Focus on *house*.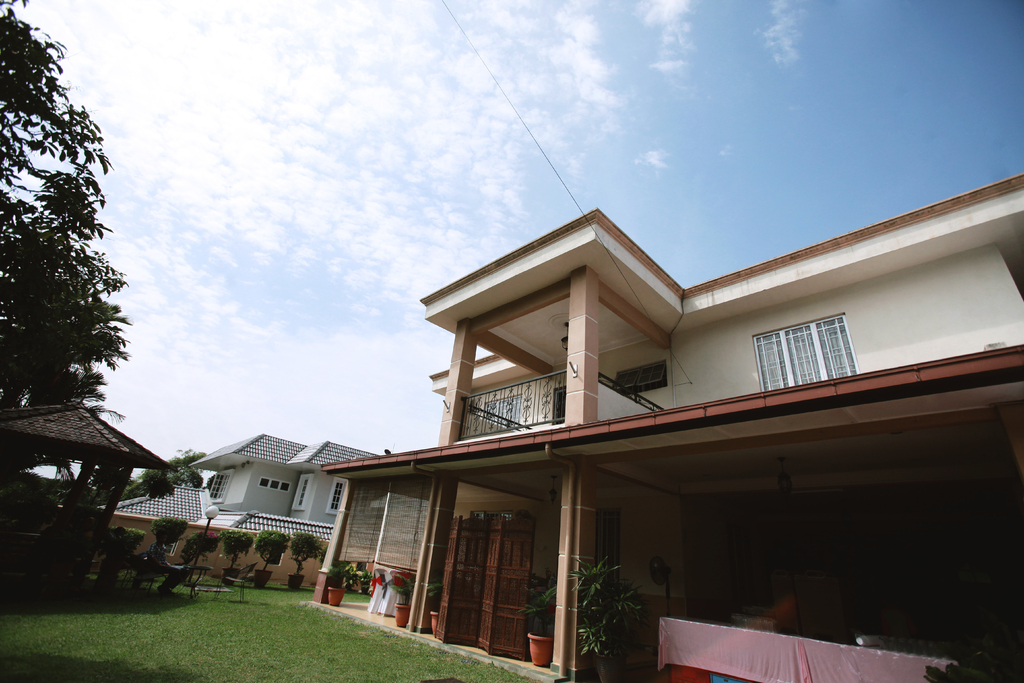
Focused at <bbox>189, 434, 343, 584</bbox>.
